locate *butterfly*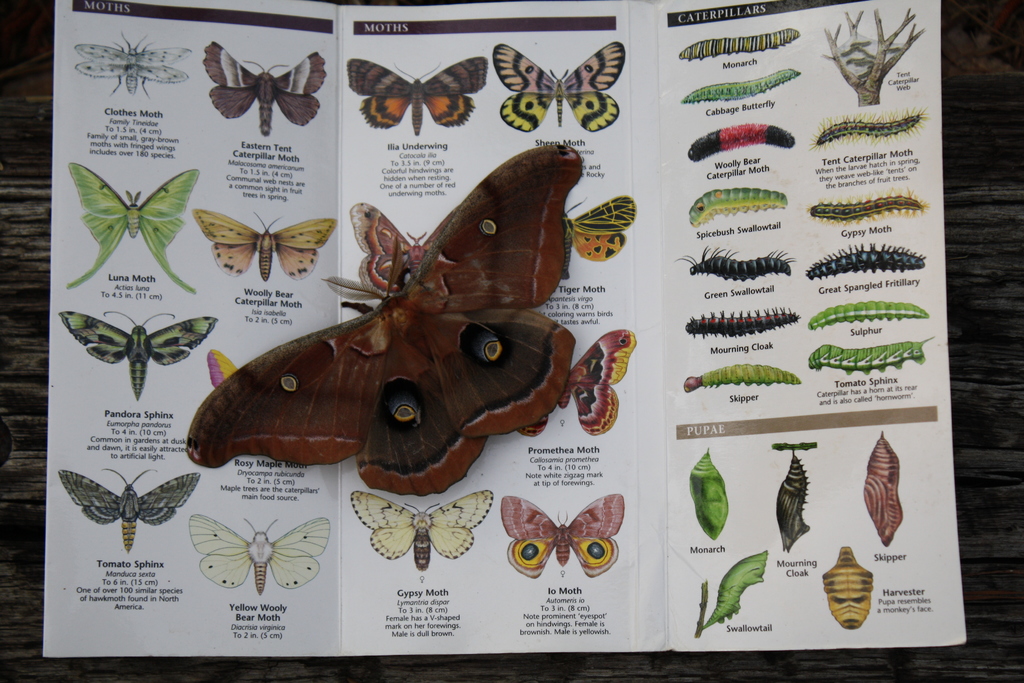
[left=190, top=213, right=334, bottom=281]
